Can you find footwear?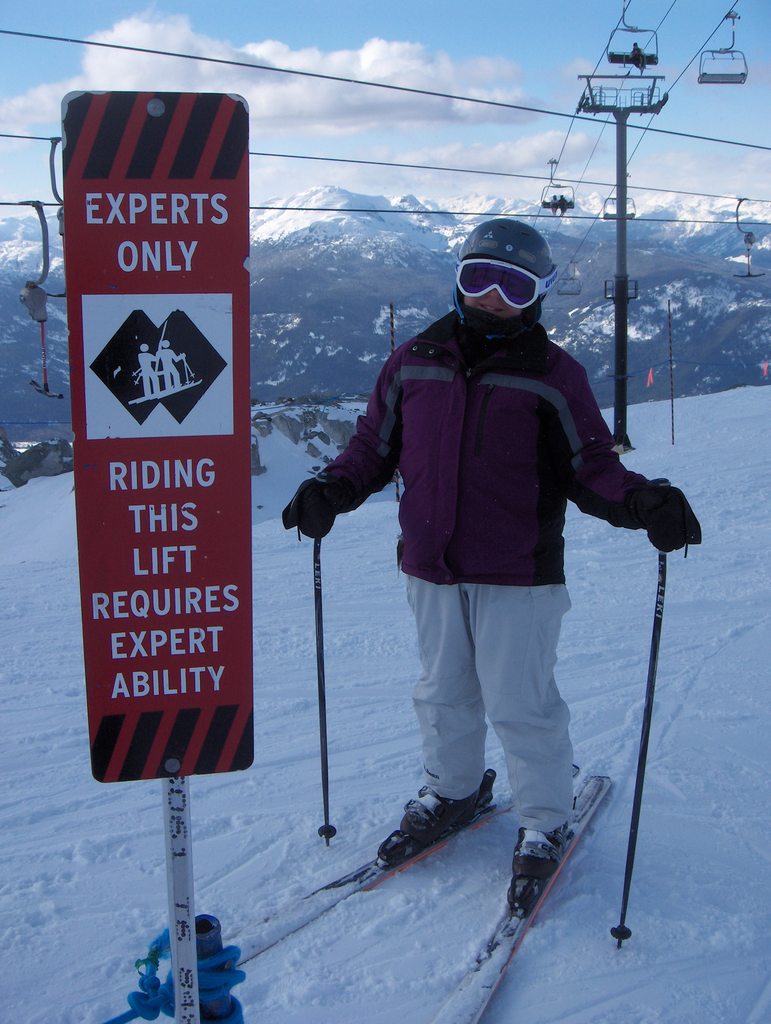
Yes, bounding box: 386 786 519 861.
